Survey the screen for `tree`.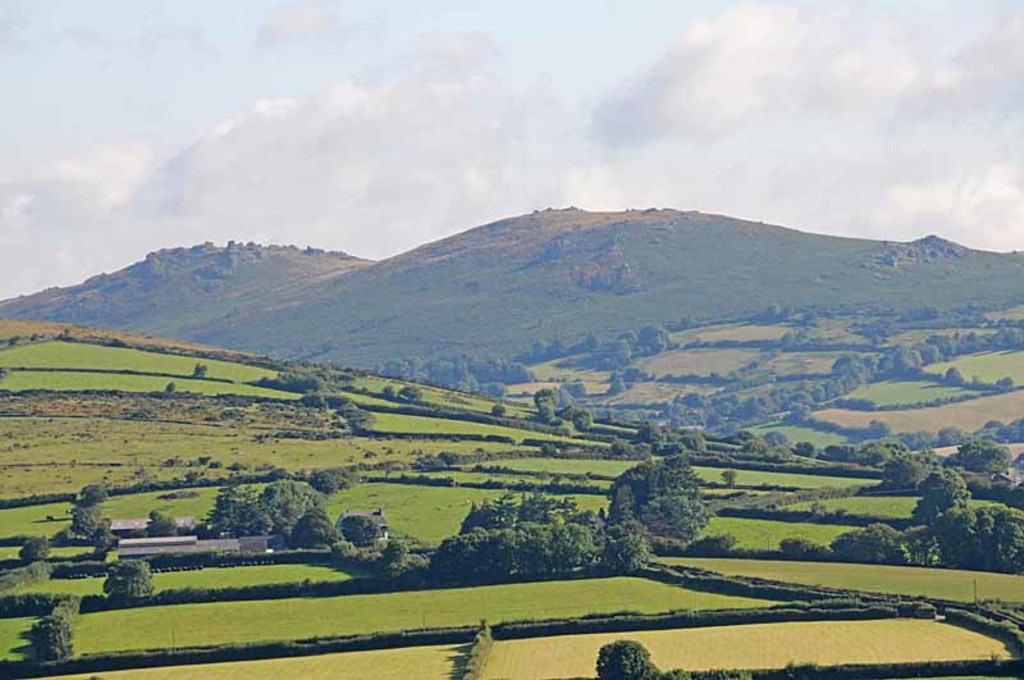
Survey found: [88,526,115,558].
